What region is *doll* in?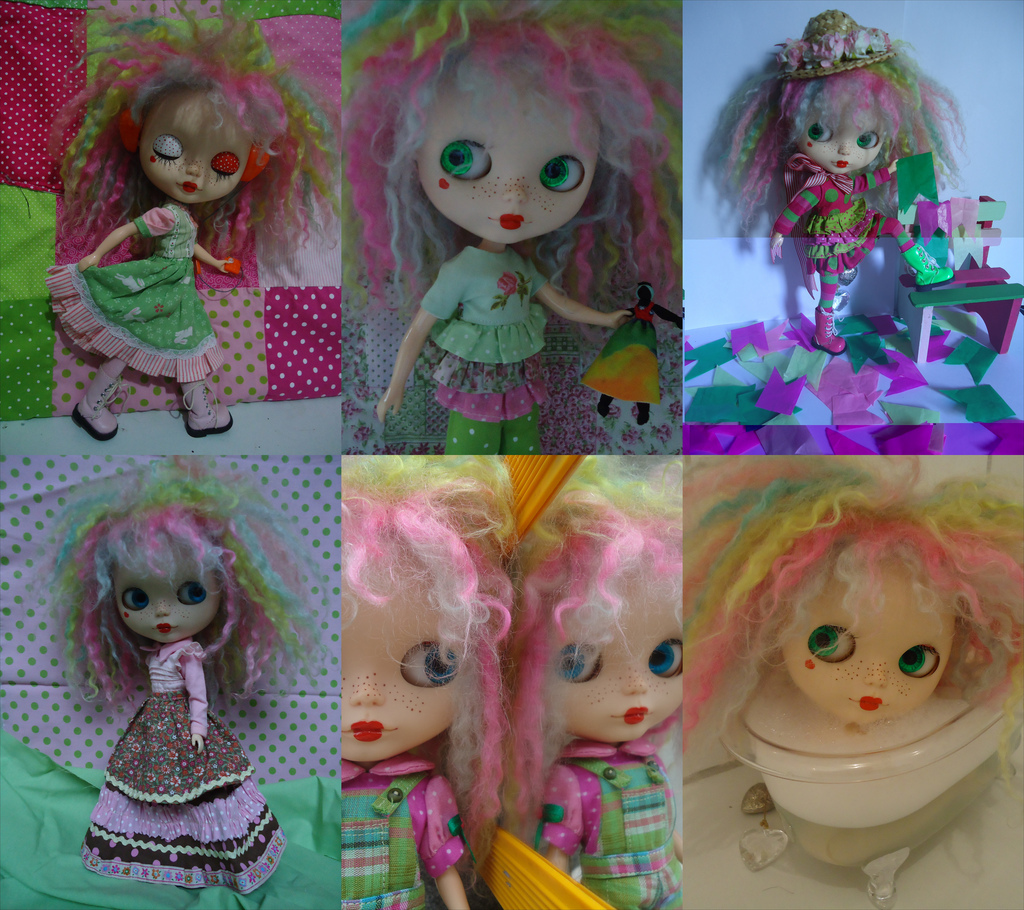
336:448:516:901.
